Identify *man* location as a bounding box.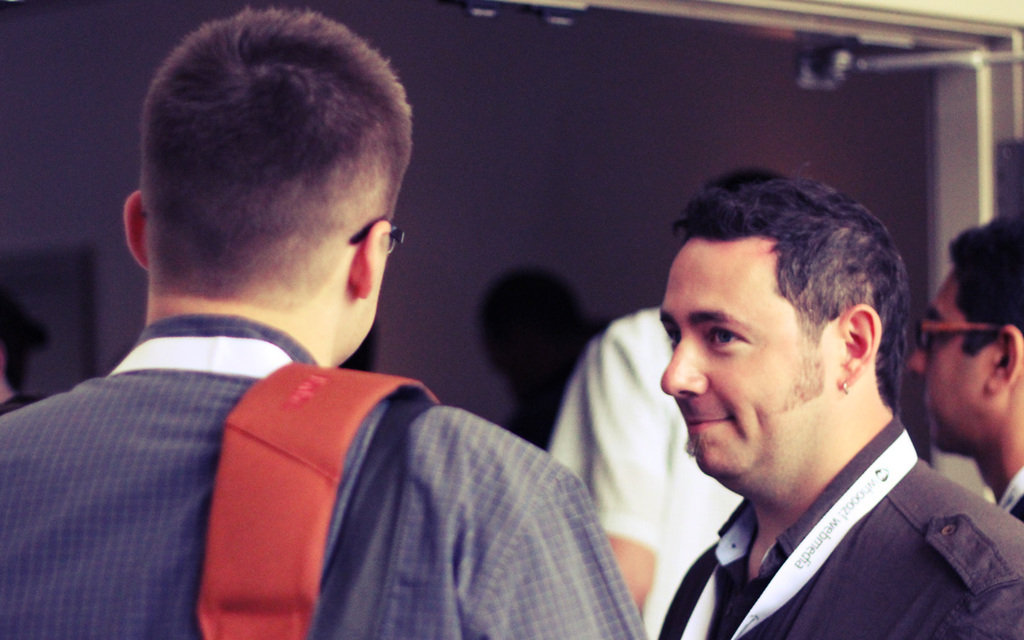
left=553, top=299, right=744, bottom=636.
